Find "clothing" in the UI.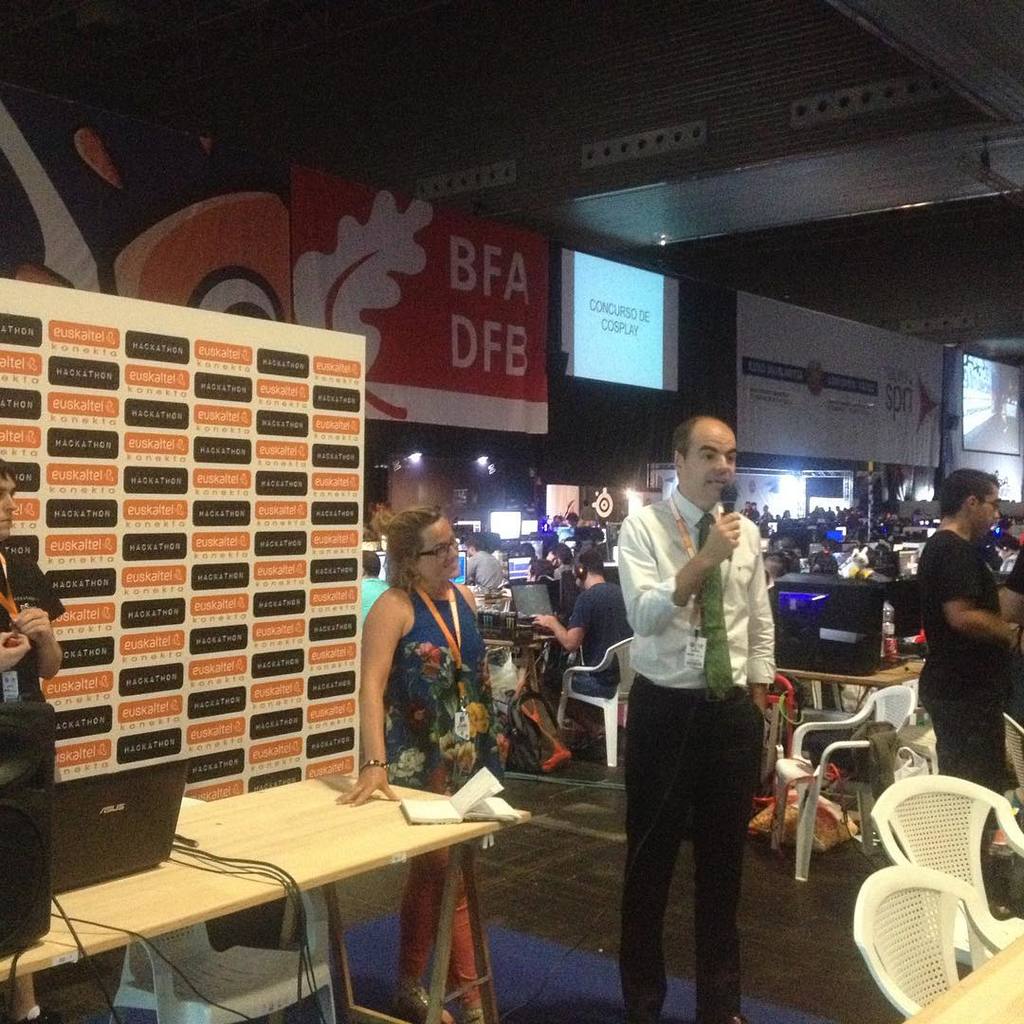
UI element at x1=613, y1=453, x2=789, y2=1006.
